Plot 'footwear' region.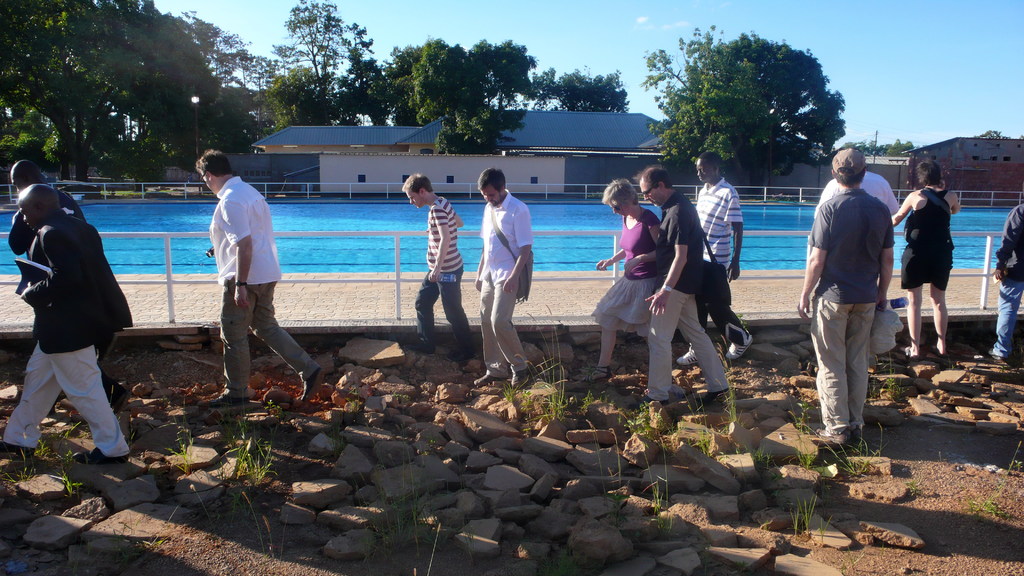
Plotted at 196, 394, 250, 408.
